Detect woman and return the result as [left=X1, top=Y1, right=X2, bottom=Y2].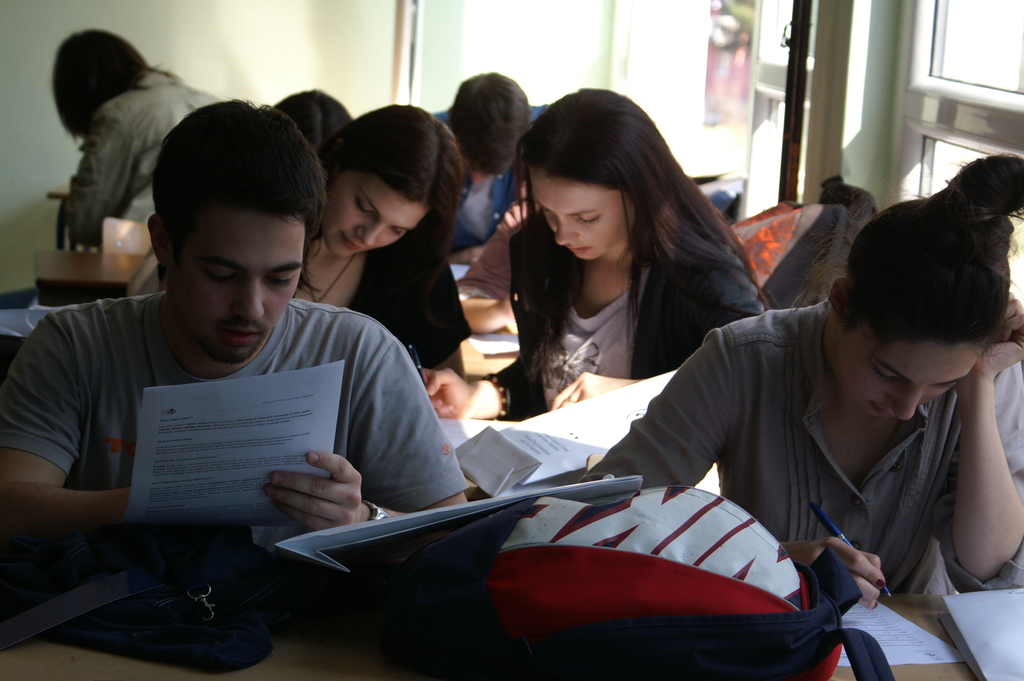
[left=52, top=26, right=225, bottom=247].
